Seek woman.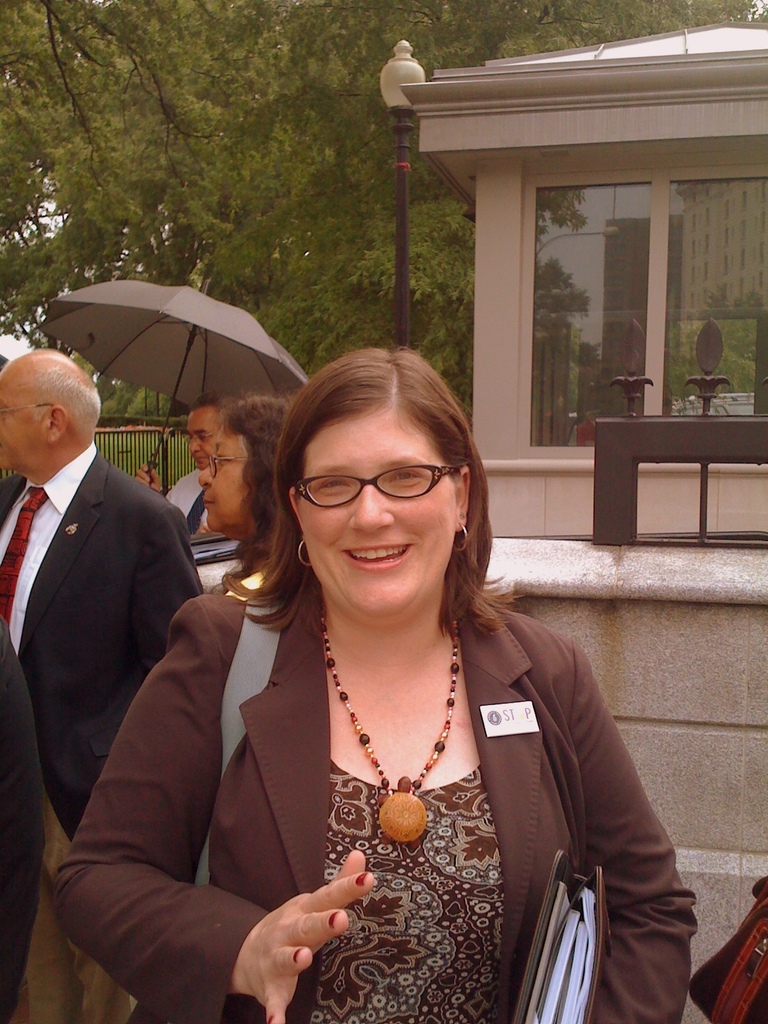
select_region(196, 392, 291, 595).
